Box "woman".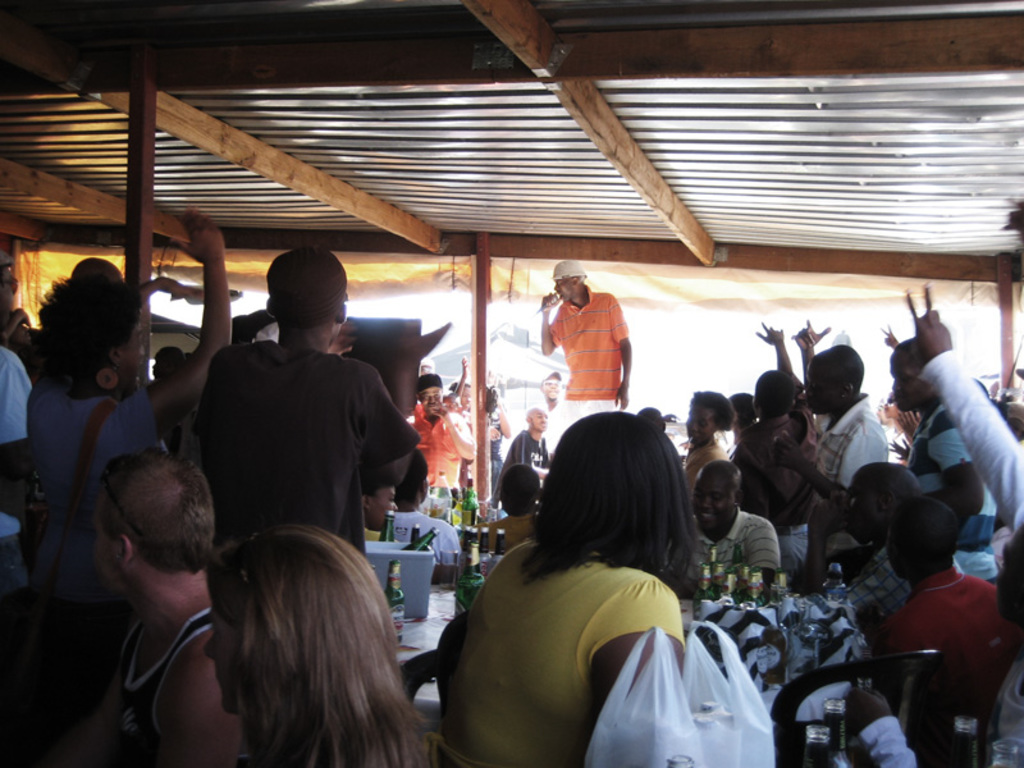
<region>425, 439, 748, 767</region>.
